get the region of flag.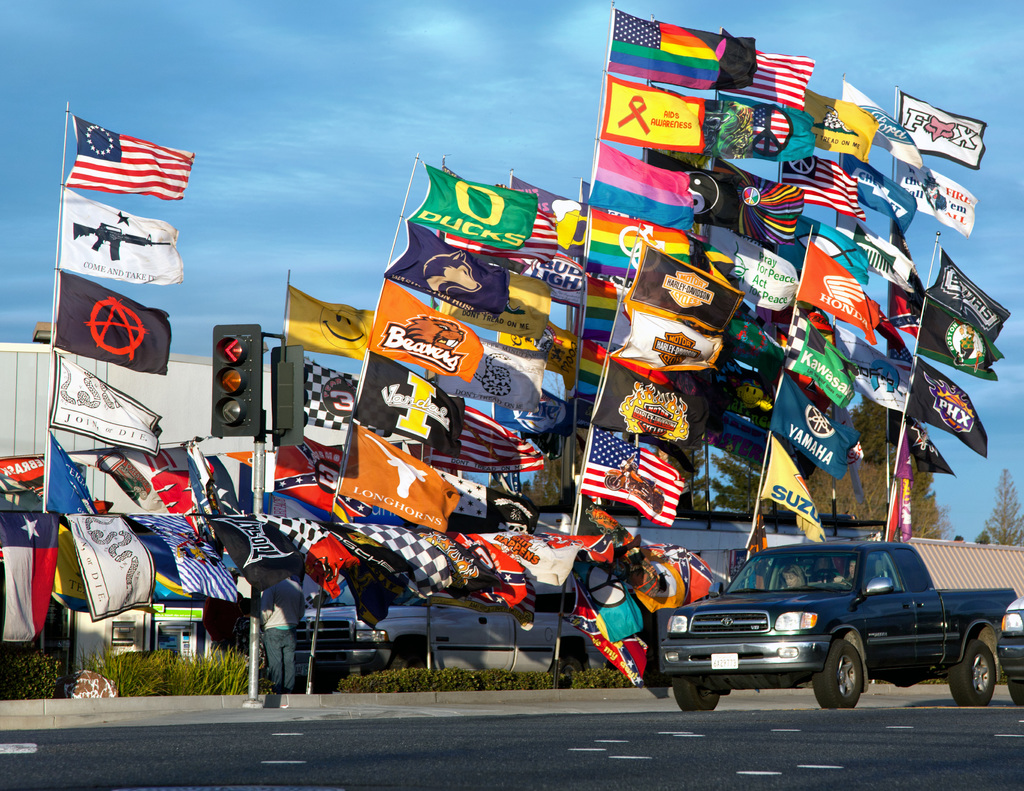
(37, 523, 112, 616).
